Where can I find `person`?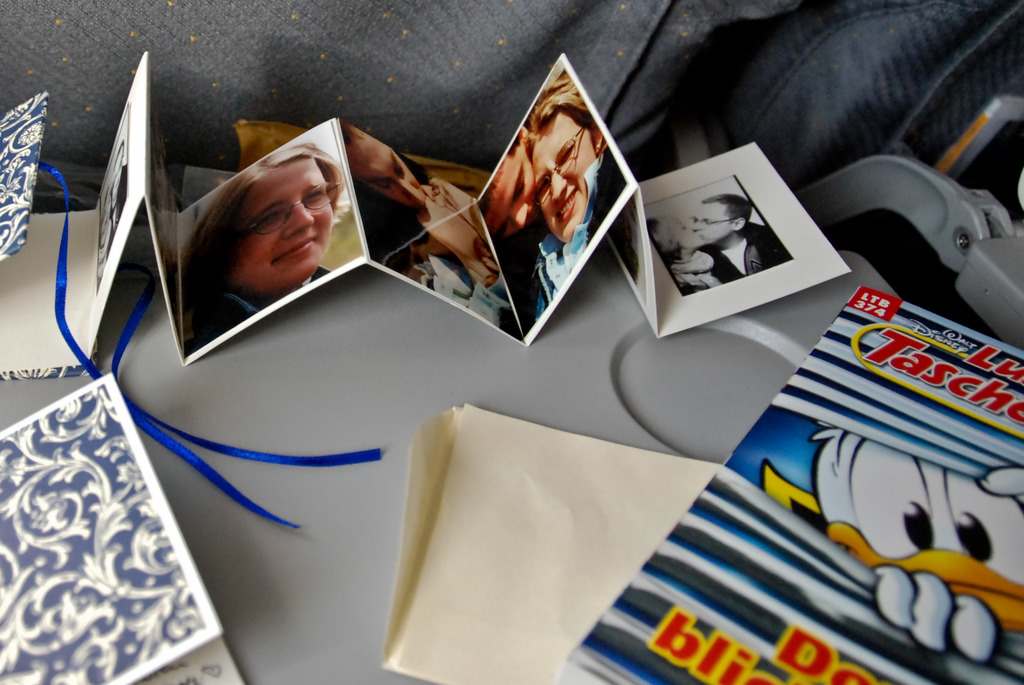
You can find it at [left=519, top=80, right=636, bottom=341].
